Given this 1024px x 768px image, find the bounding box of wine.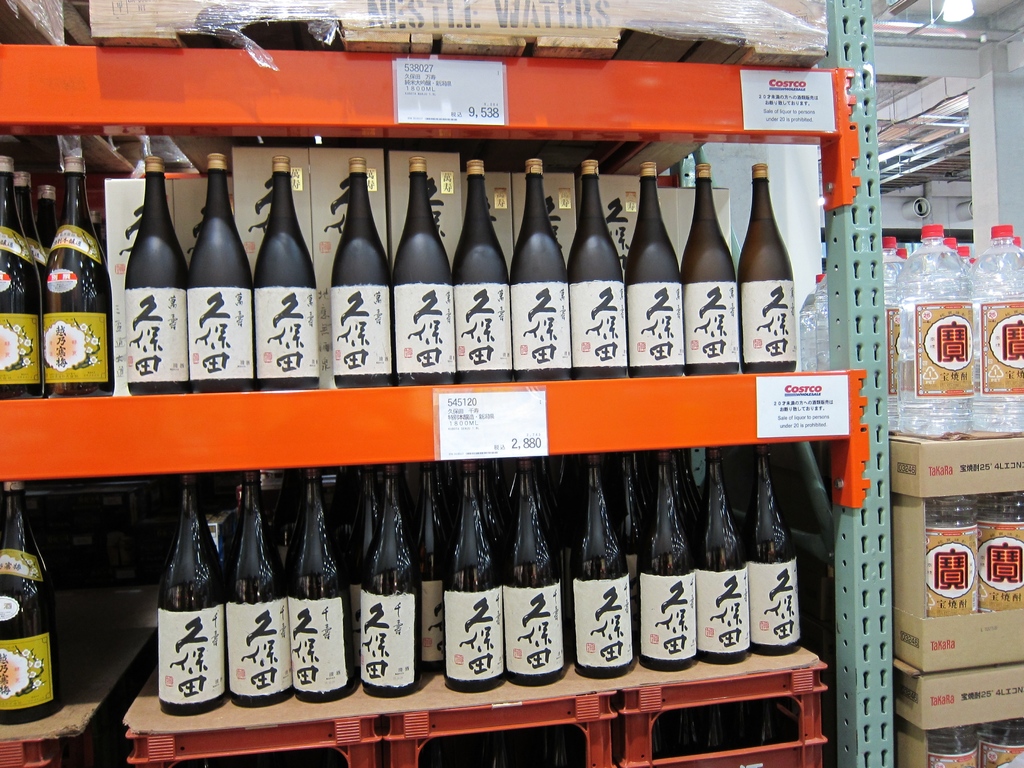
<box>0,479,12,555</box>.
